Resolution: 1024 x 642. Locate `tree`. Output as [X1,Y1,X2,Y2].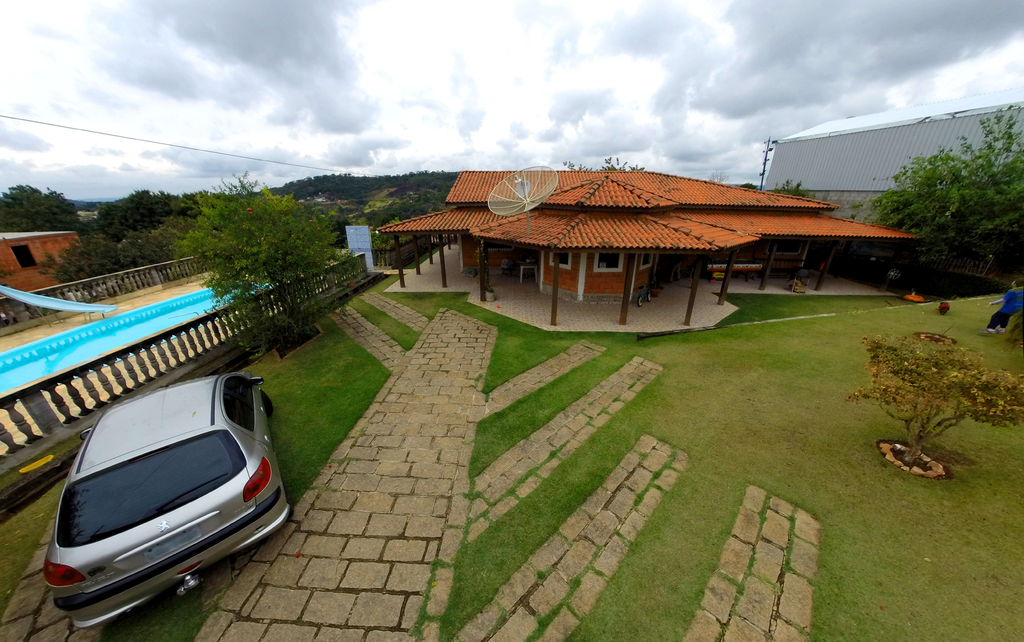
[864,334,1023,465].
